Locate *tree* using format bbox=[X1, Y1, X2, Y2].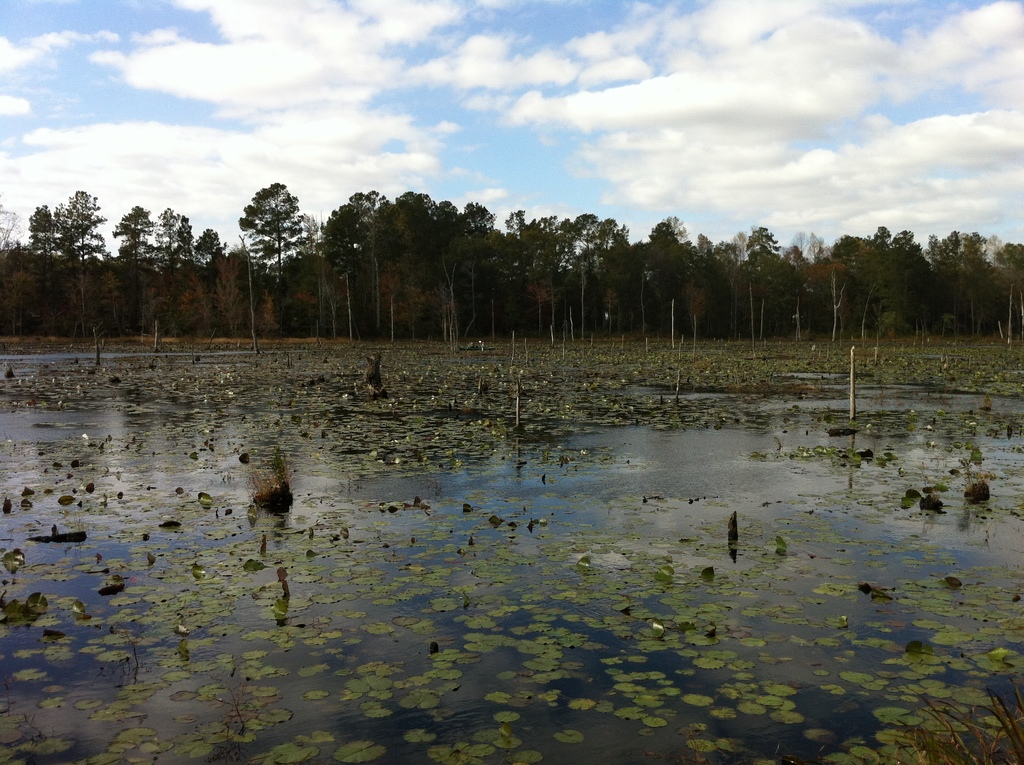
bbox=[25, 170, 98, 300].
